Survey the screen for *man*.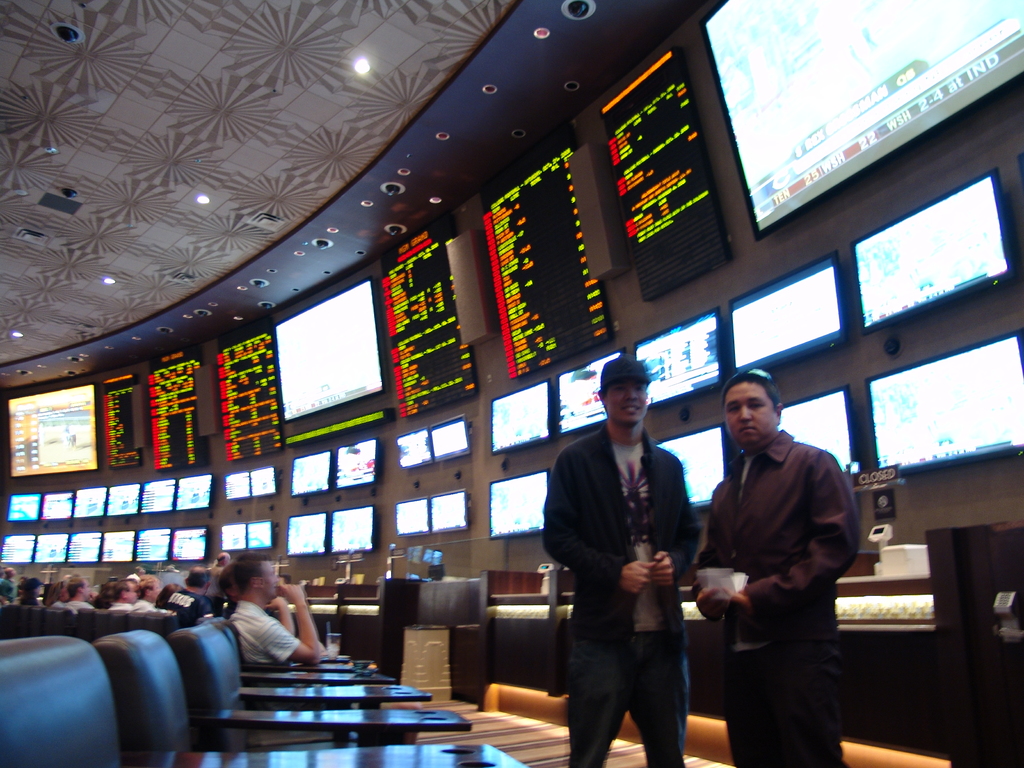
Survey found: box(54, 577, 98, 609).
